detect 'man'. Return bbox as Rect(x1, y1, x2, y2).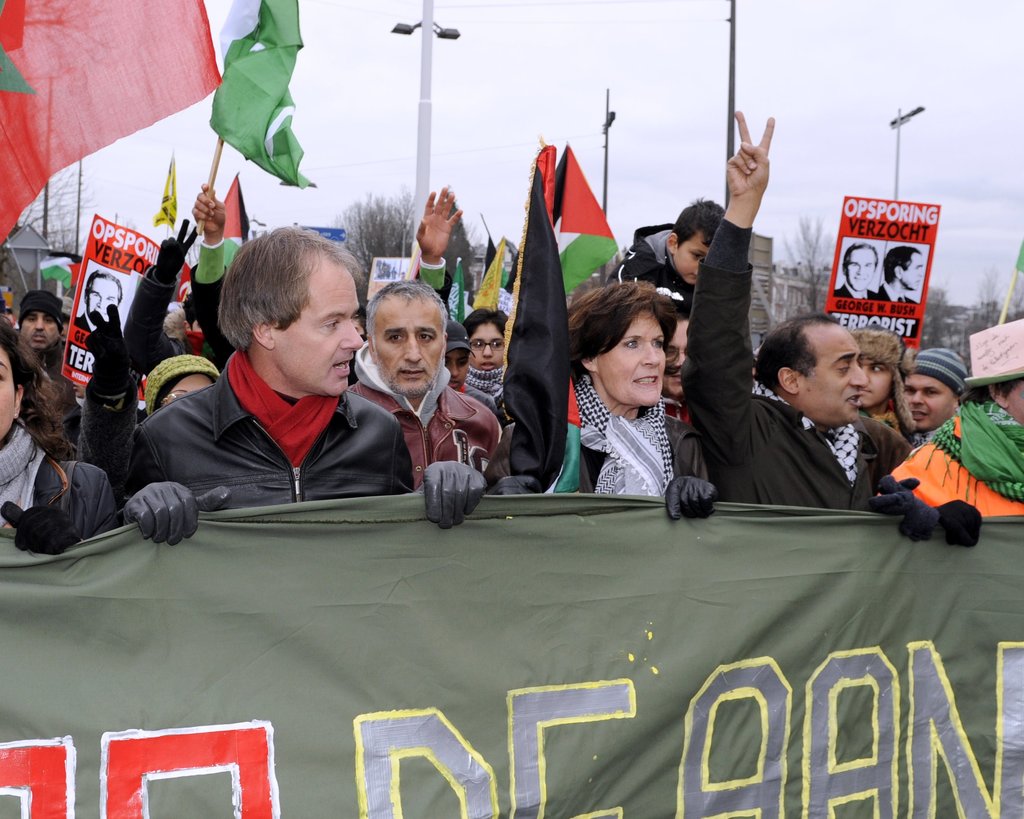
Rect(10, 288, 78, 421).
